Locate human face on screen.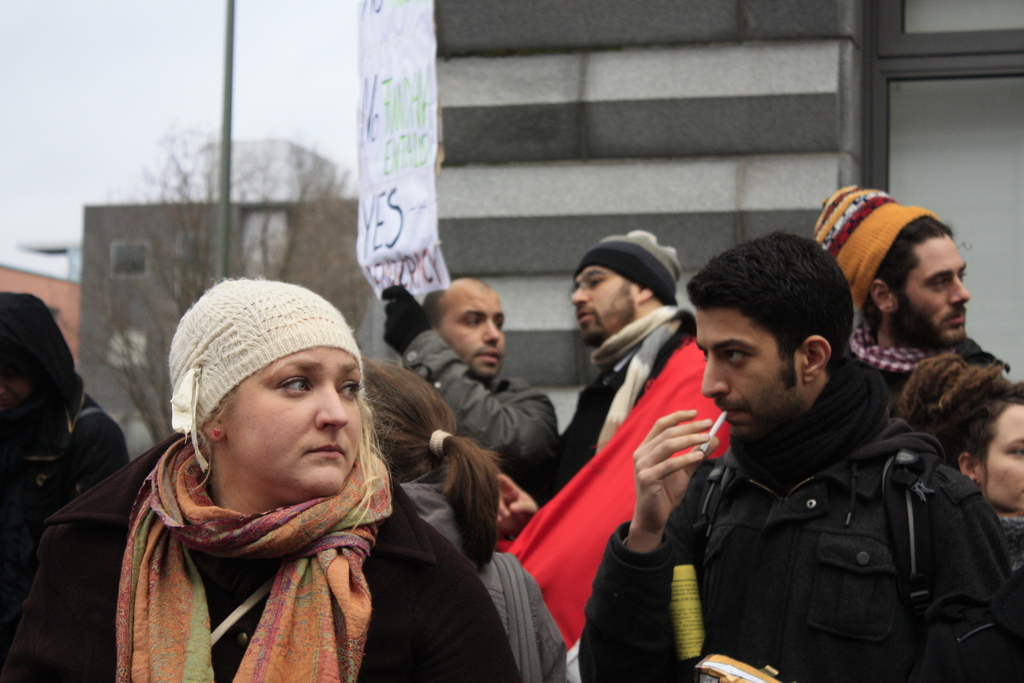
On screen at 701, 311, 811, 437.
